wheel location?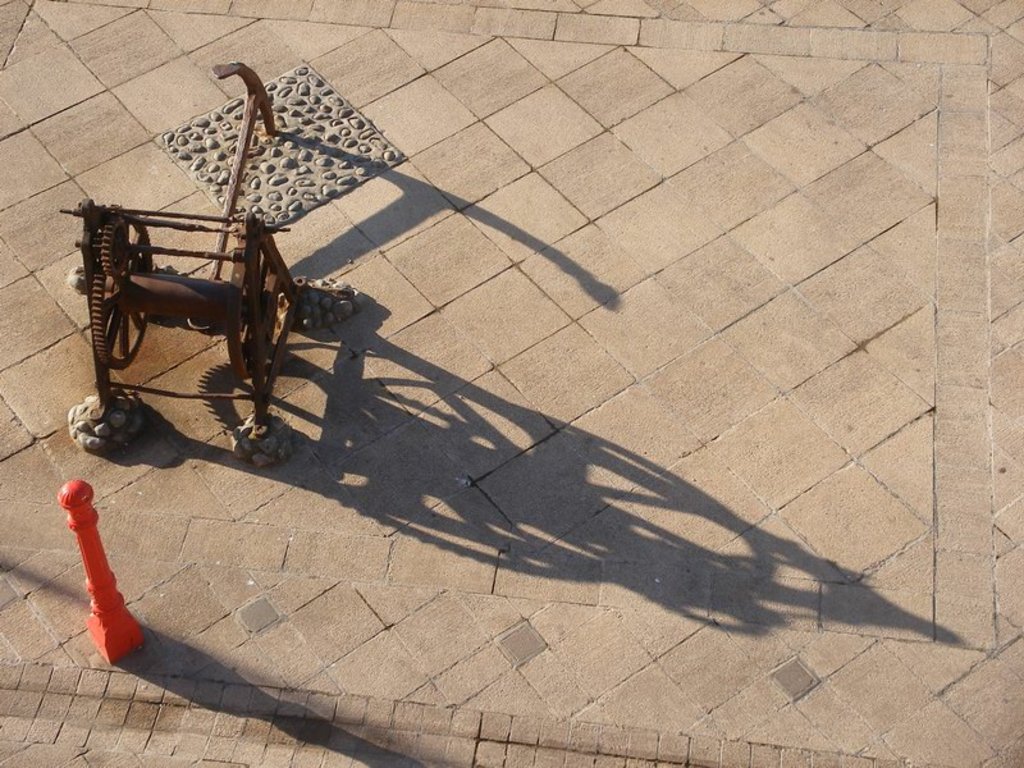
x1=91, y1=230, x2=146, y2=367
